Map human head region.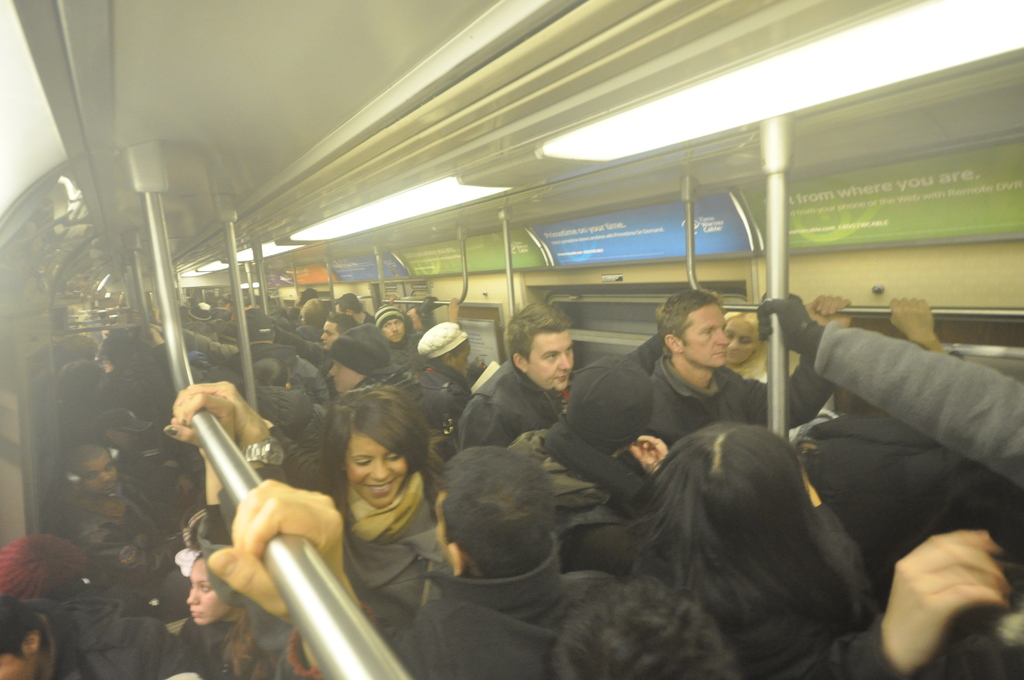
Mapped to 417,323,472,382.
